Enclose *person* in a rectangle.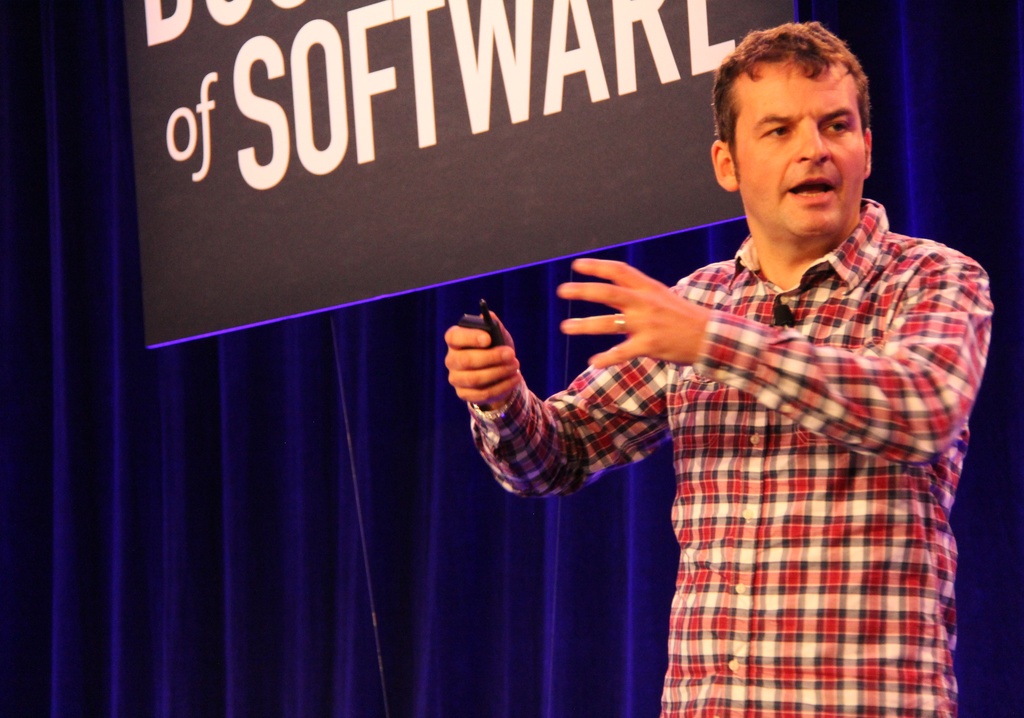
bbox=[443, 22, 991, 717].
